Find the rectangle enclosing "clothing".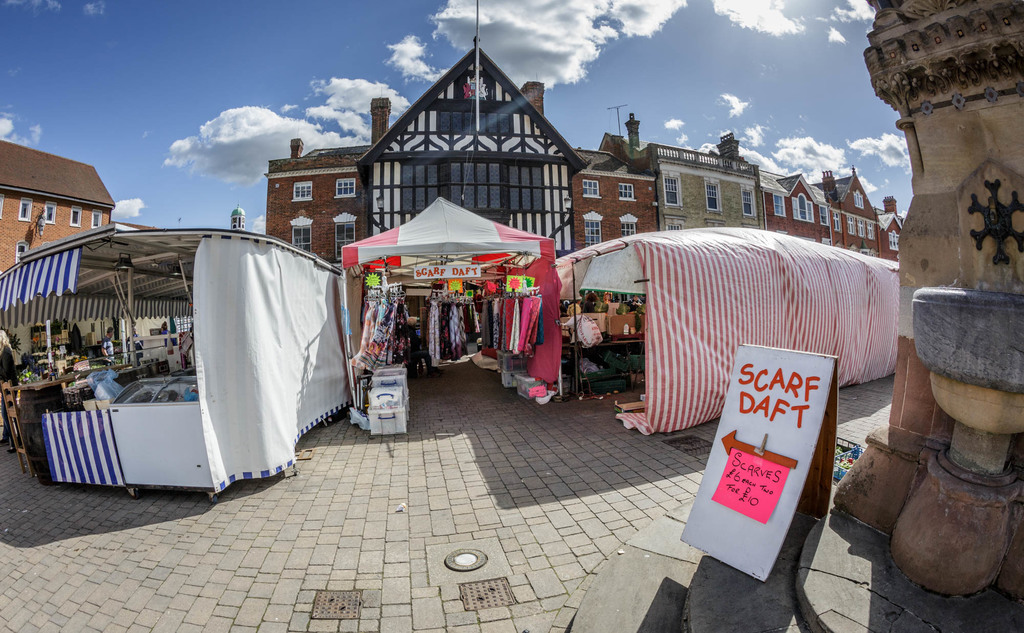
region(589, 228, 899, 445).
